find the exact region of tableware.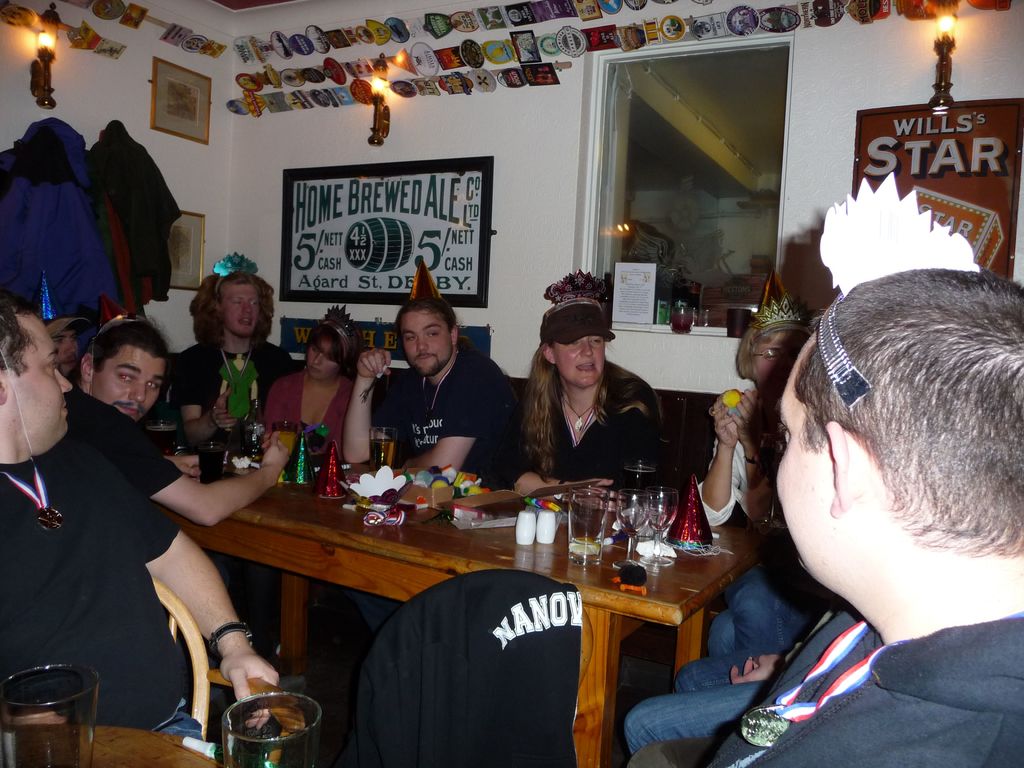
Exact region: [x1=3, y1=660, x2=105, y2=767].
